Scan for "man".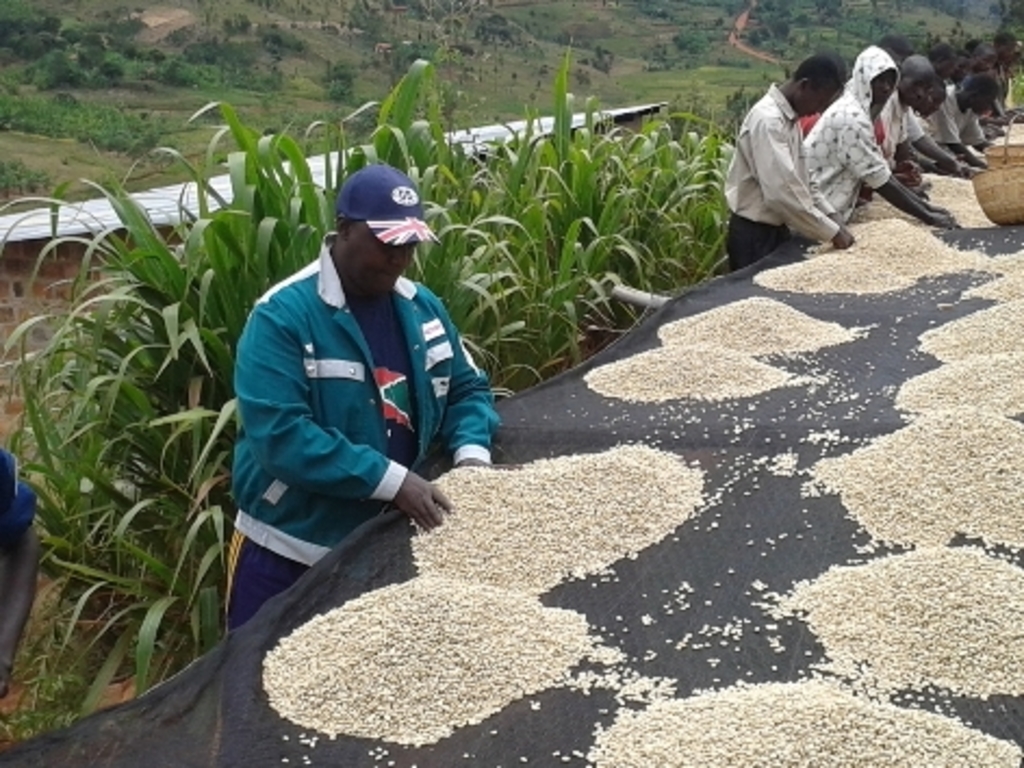
Scan result: (x1=213, y1=158, x2=479, y2=610).
